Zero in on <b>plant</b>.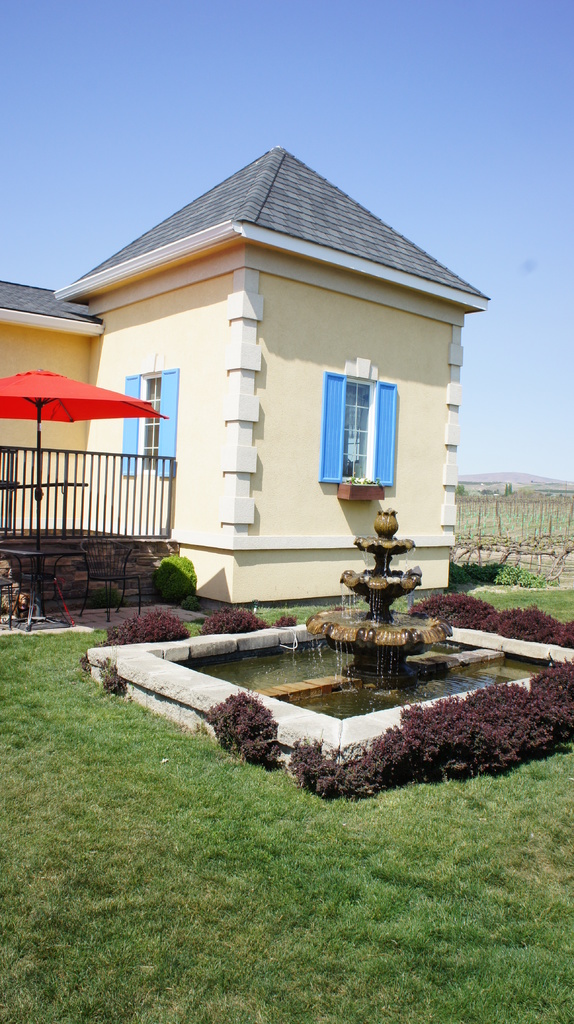
Zeroed in: {"left": 405, "top": 591, "right": 492, "bottom": 638}.
